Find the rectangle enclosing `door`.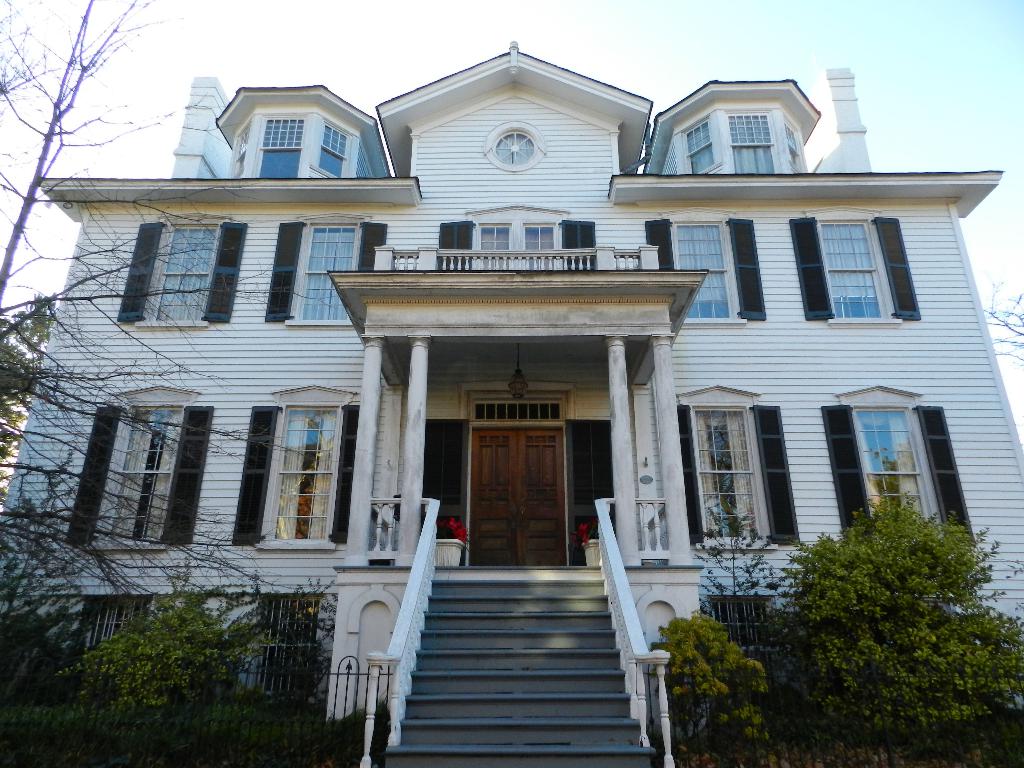
<bbox>460, 367, 579, 577</bbox>.
